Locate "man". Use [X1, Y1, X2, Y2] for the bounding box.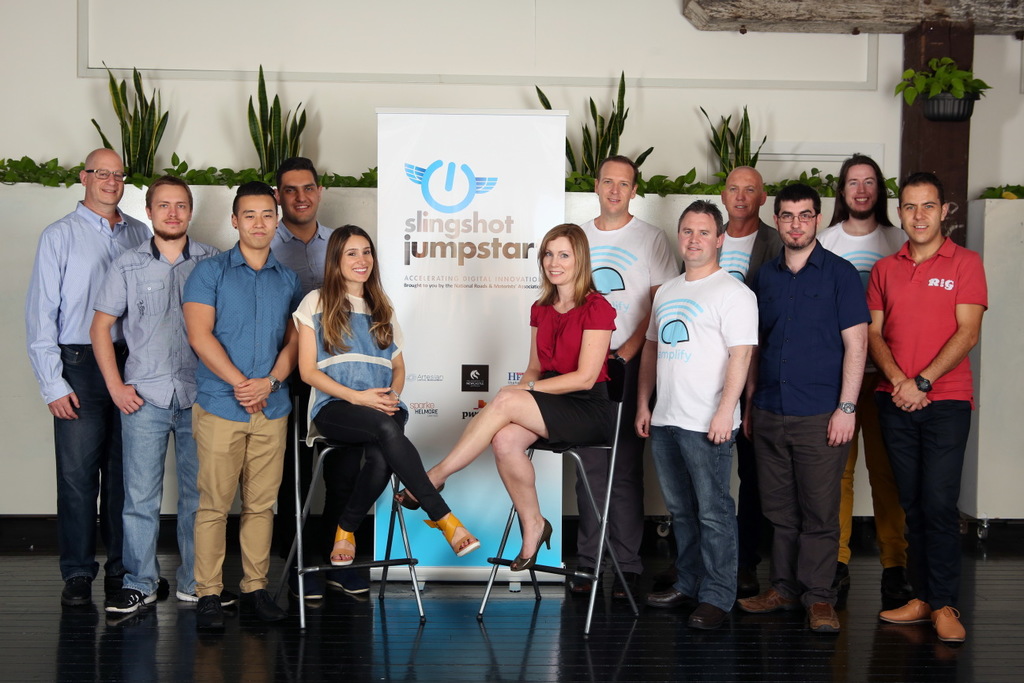
[20, 150, 149, 608].
